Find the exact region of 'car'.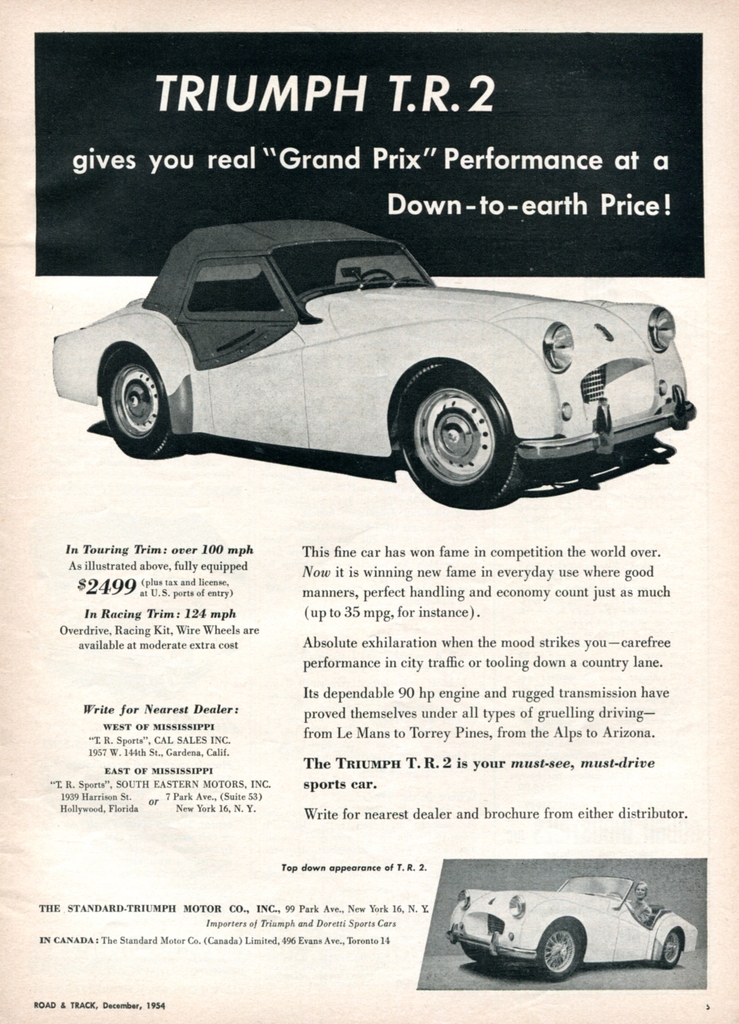
Exact region: x1=58 y1=211 x2=708 y2=495.
